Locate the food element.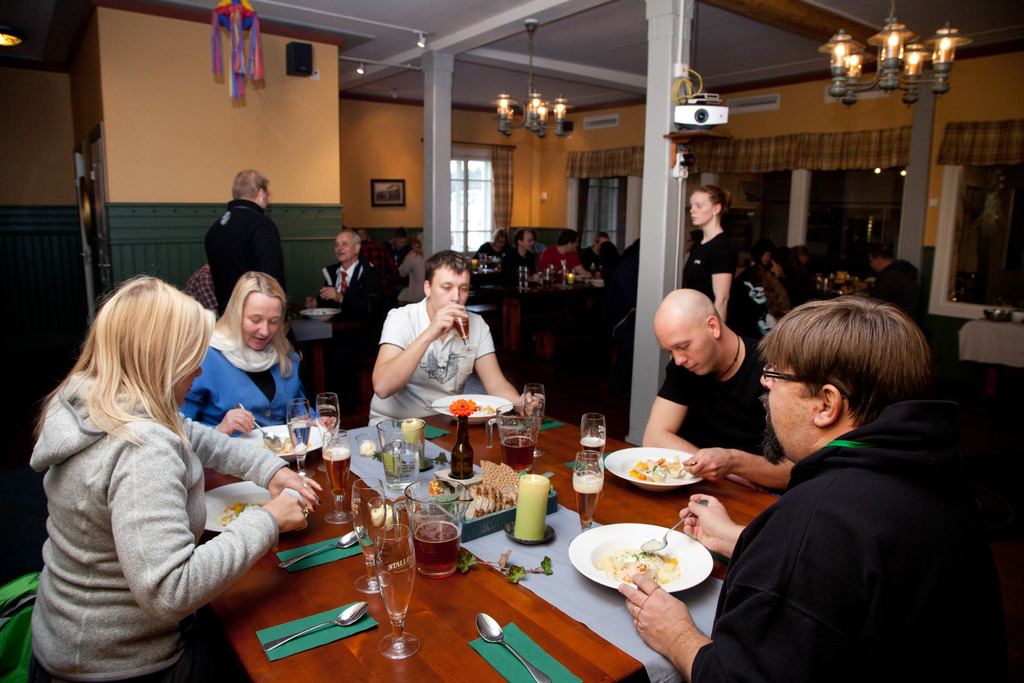
Element bbox: l=499, t=463, r=527, b=484.
